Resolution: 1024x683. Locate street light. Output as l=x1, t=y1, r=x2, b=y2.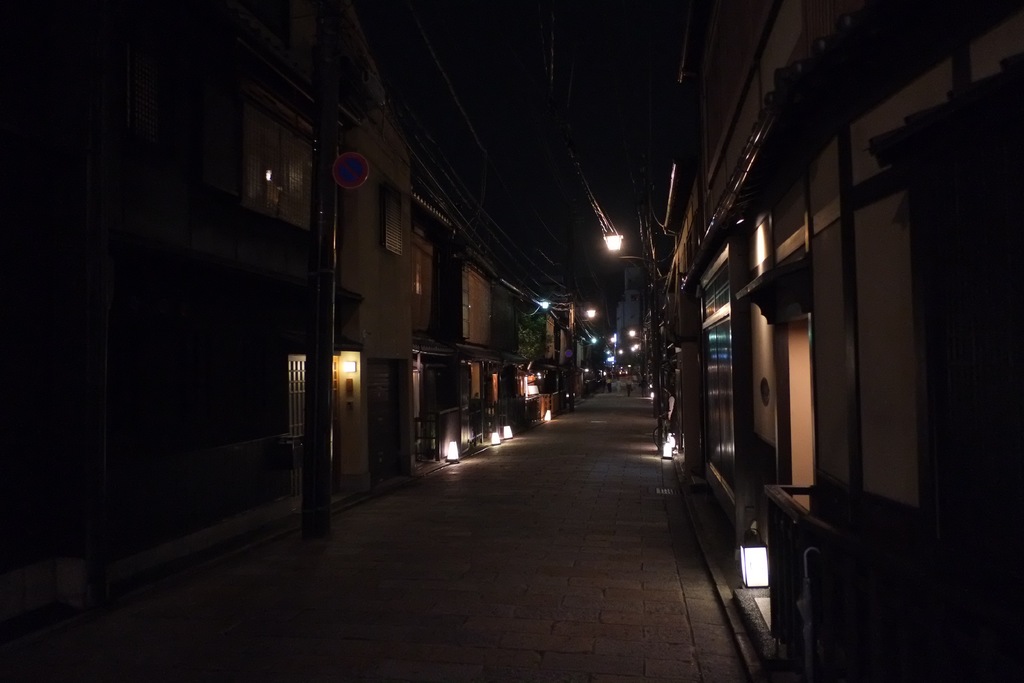
l=624, t=330, r=645, b=393.
